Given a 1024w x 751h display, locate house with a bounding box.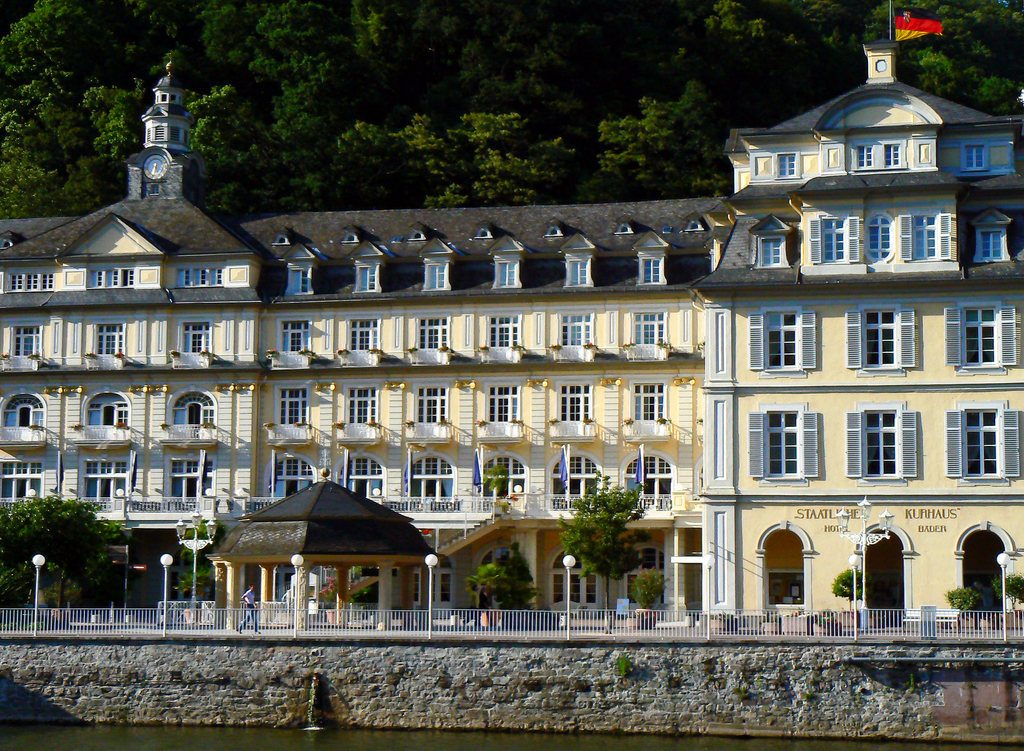
Located: left=243, top=205, right=701, bottom=617.
